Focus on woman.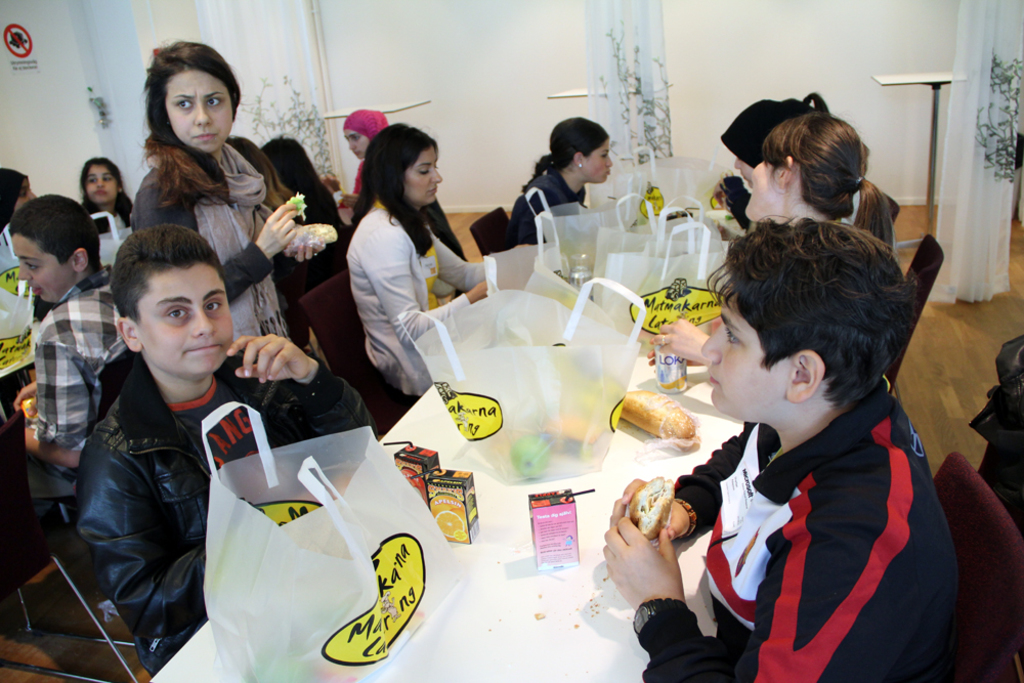
Focused at (left=506, top=118, right=613, bottom=249).
